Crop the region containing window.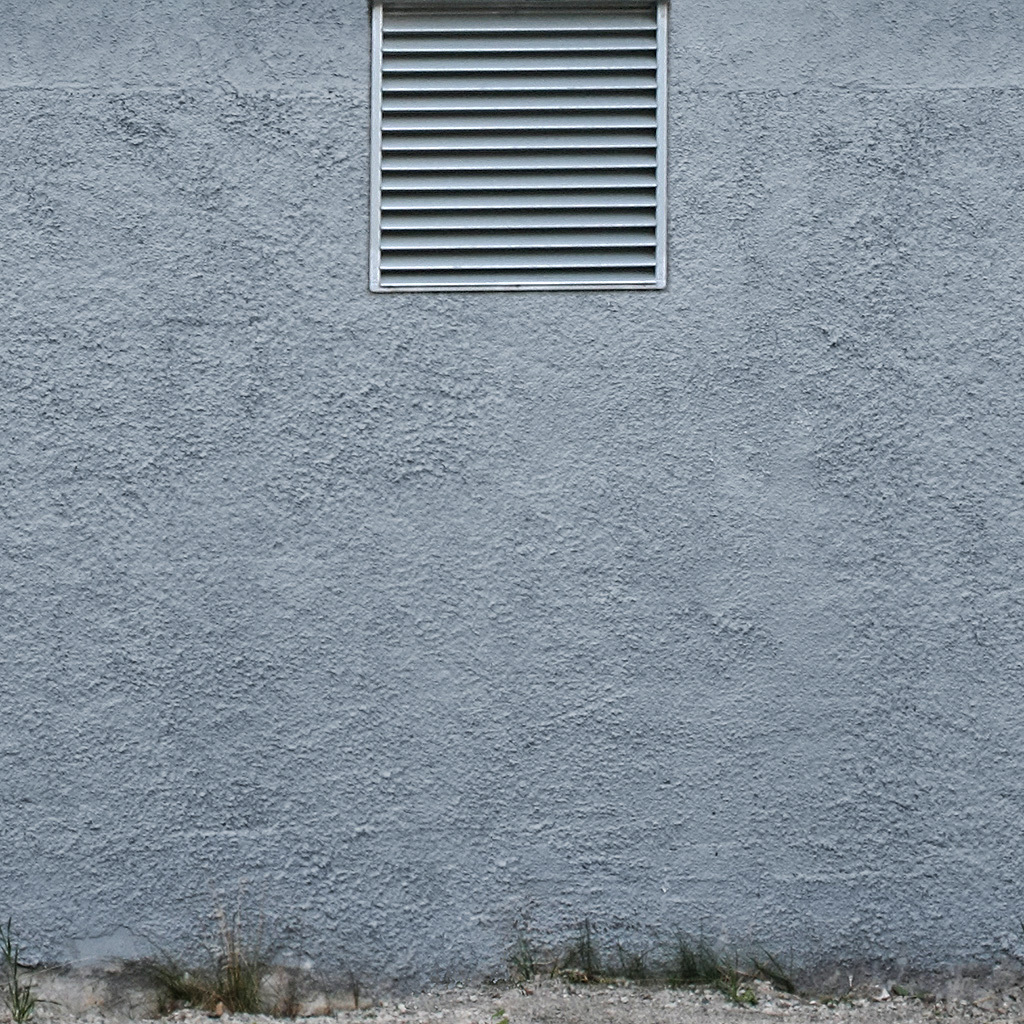
Crop region: x1=345, y1=0, x2=703, y2=298.
